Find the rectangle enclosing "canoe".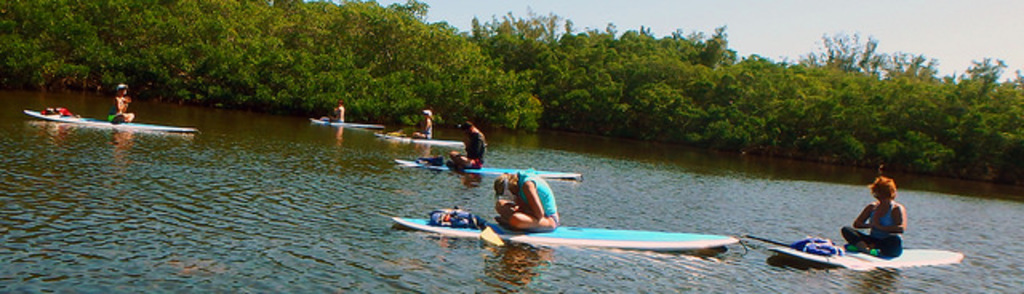
{"x1": 310, "y1": 120, "x2": 382, "y2": 125}.
